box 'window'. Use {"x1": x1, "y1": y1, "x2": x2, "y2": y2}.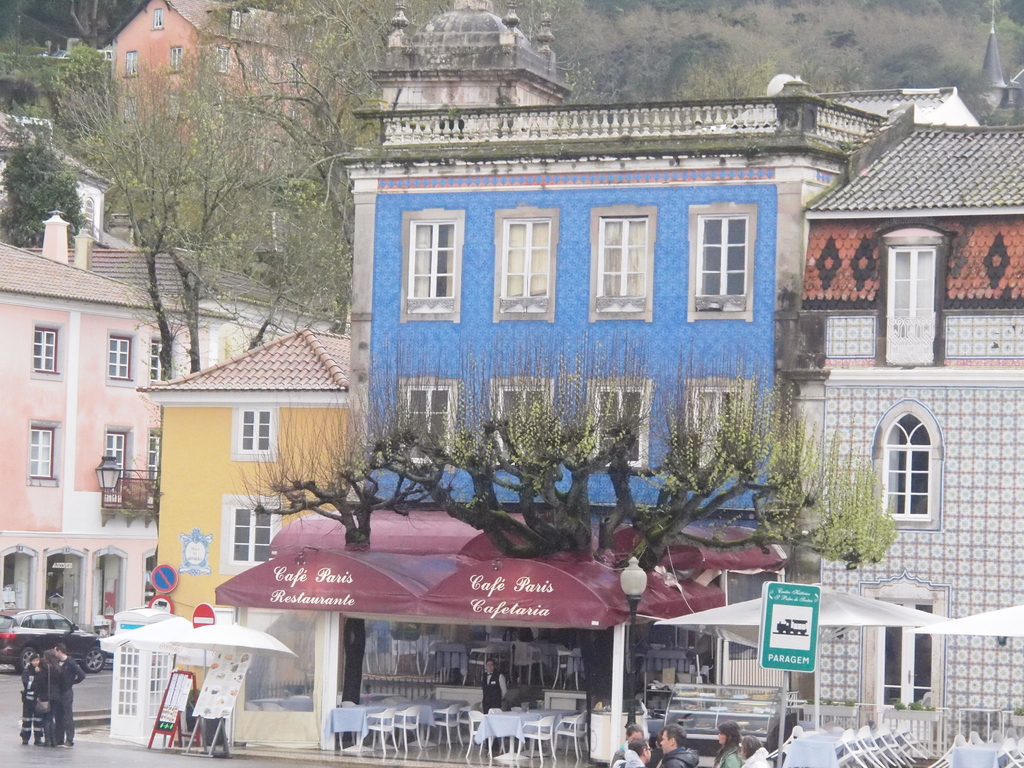
{"x1": 230, "y1": 408, "x2": 279, "y2": 460}.
